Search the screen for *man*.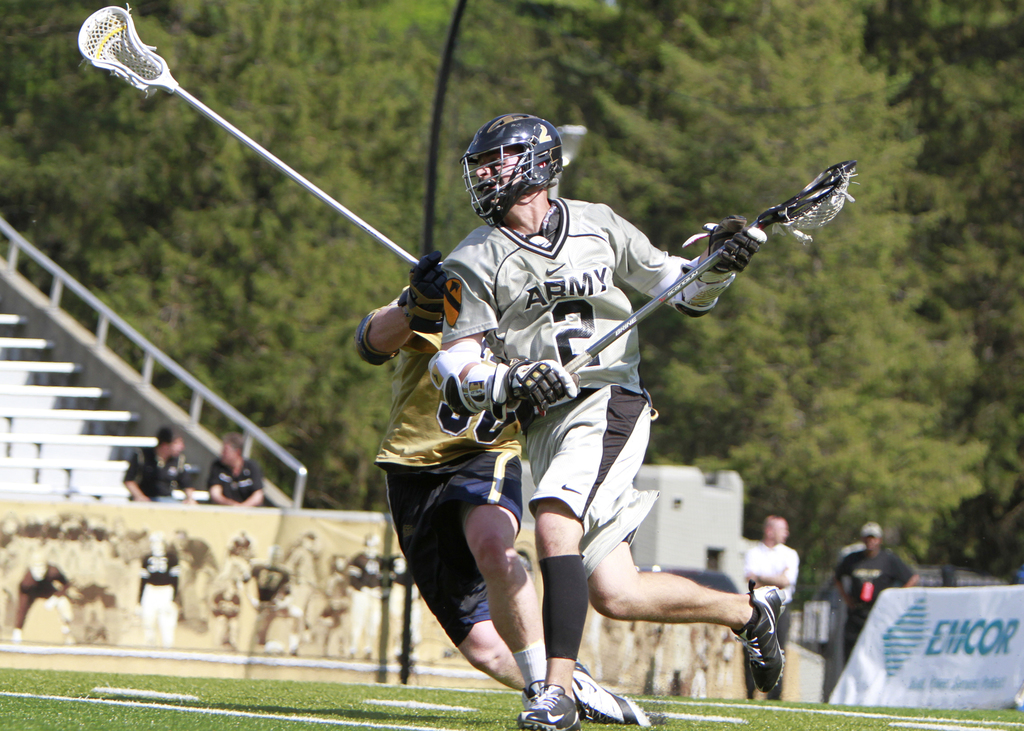
Found at 388:554:423:659.
